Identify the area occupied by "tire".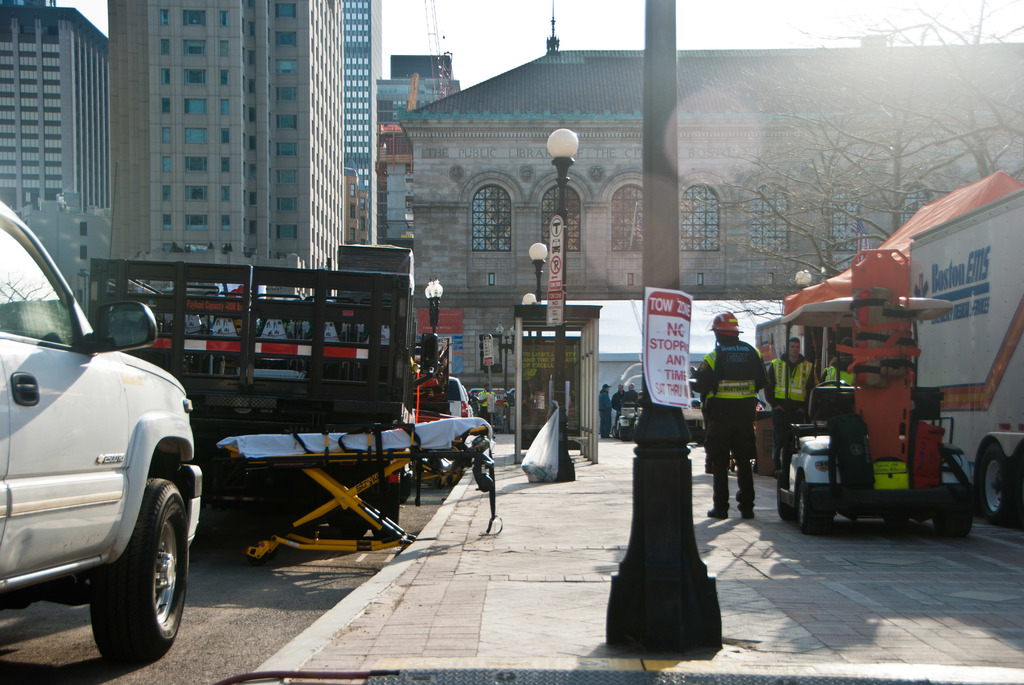
Area: [left=371, top=507, right=399, bottom=540].
